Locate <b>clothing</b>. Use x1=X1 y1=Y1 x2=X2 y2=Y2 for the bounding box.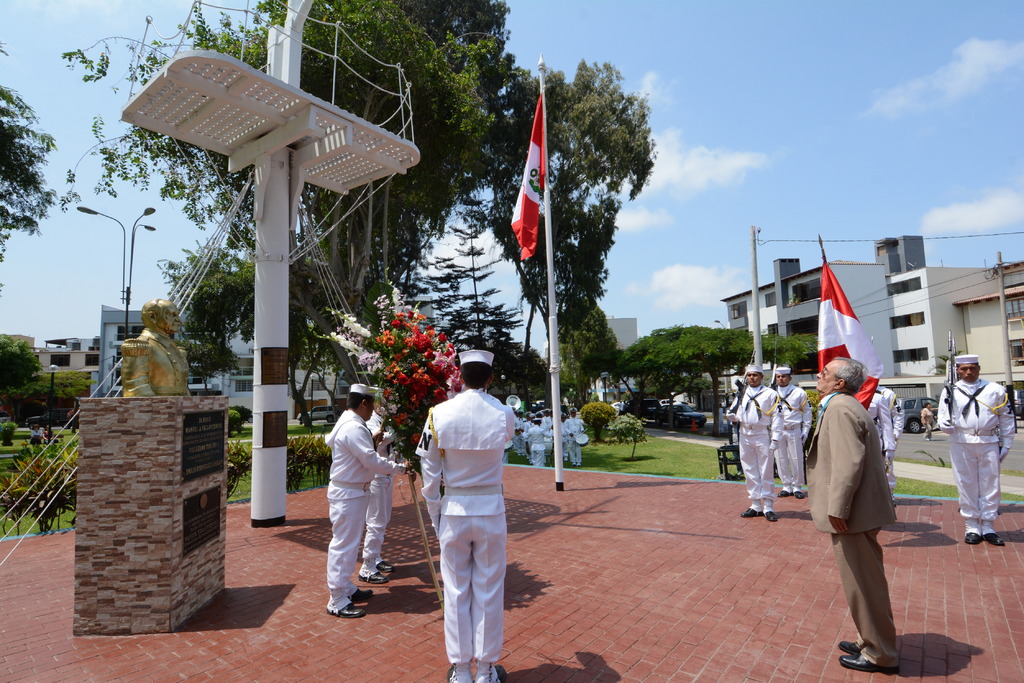
x1=418 y1=362 x2=521 y2=644.
